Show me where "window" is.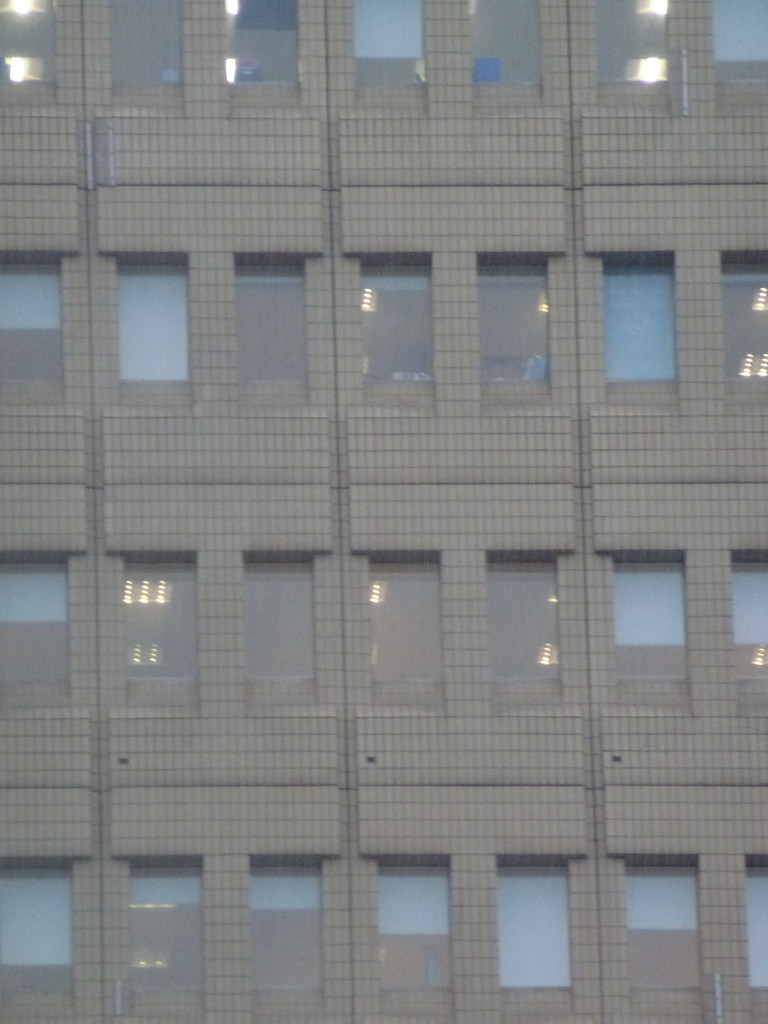
"window" is at 737,262,767,388.
